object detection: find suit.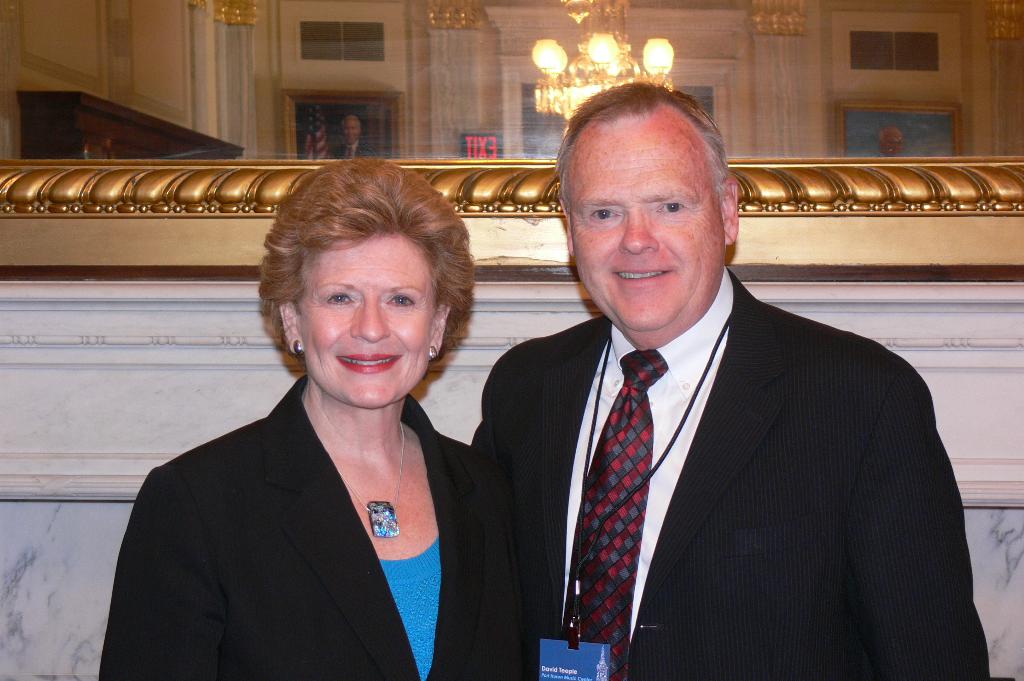
485 220 970 666.
